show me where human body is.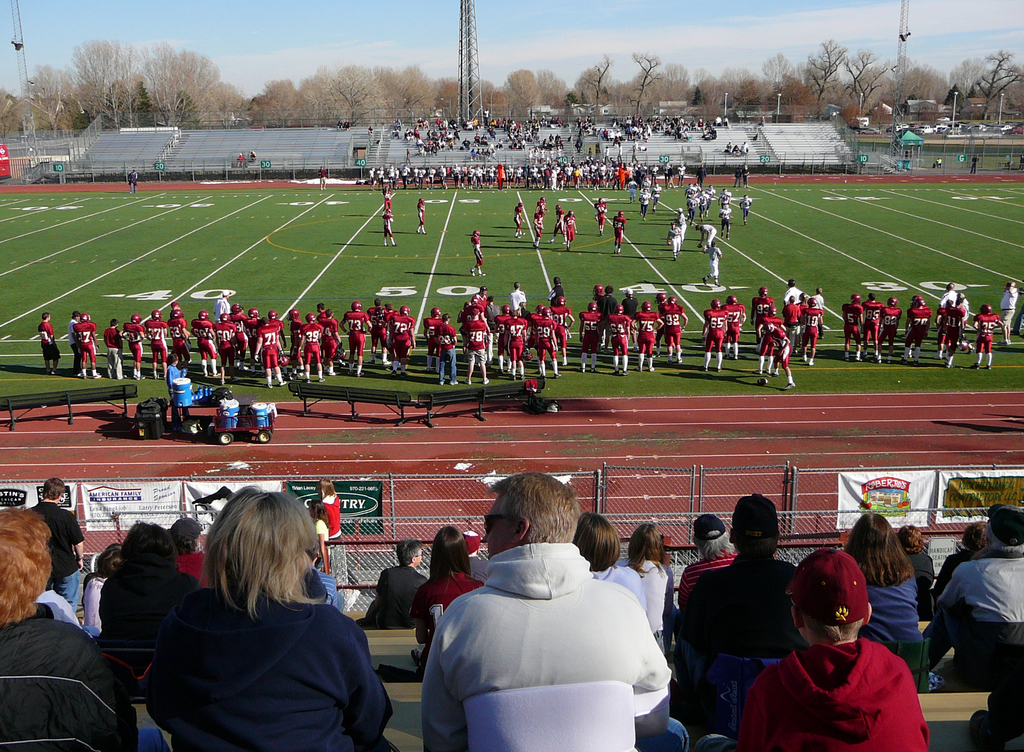
human body is at [129, 312, 141, 377].
